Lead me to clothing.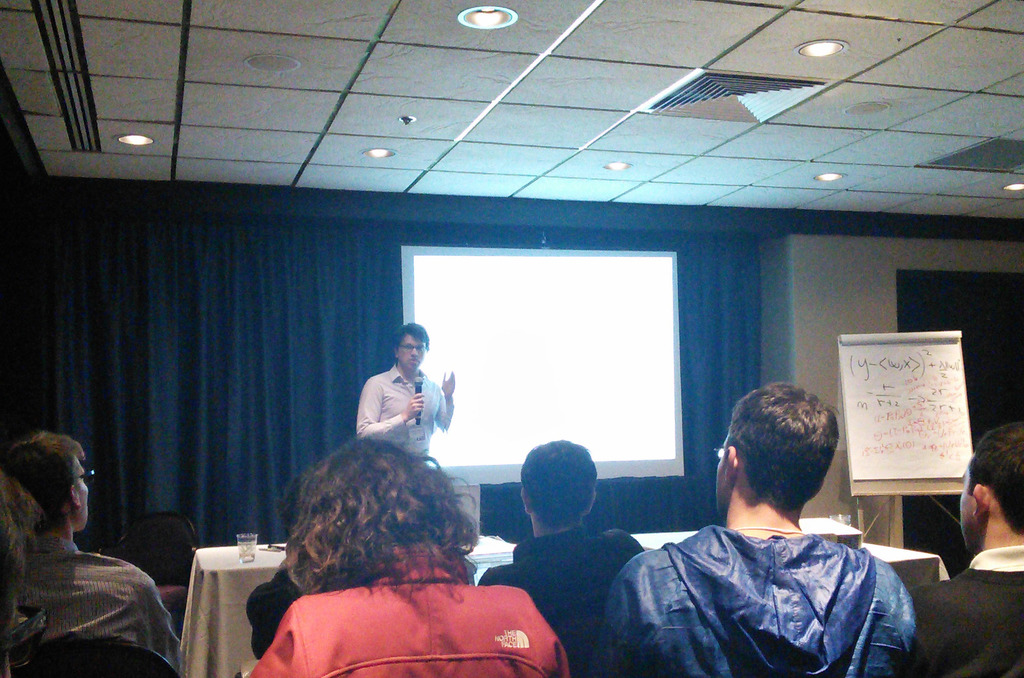
Lead to box=[227, 546, 596, 676].
